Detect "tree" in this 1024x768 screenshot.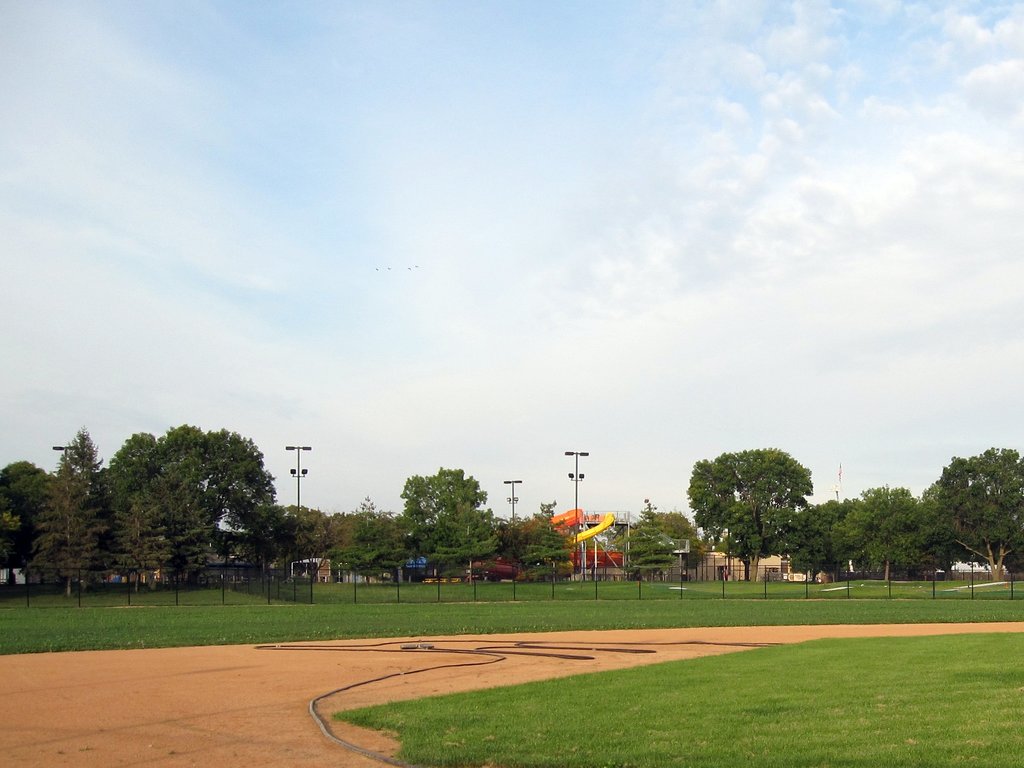
Detection: crop(340, 517, 407, 583).
